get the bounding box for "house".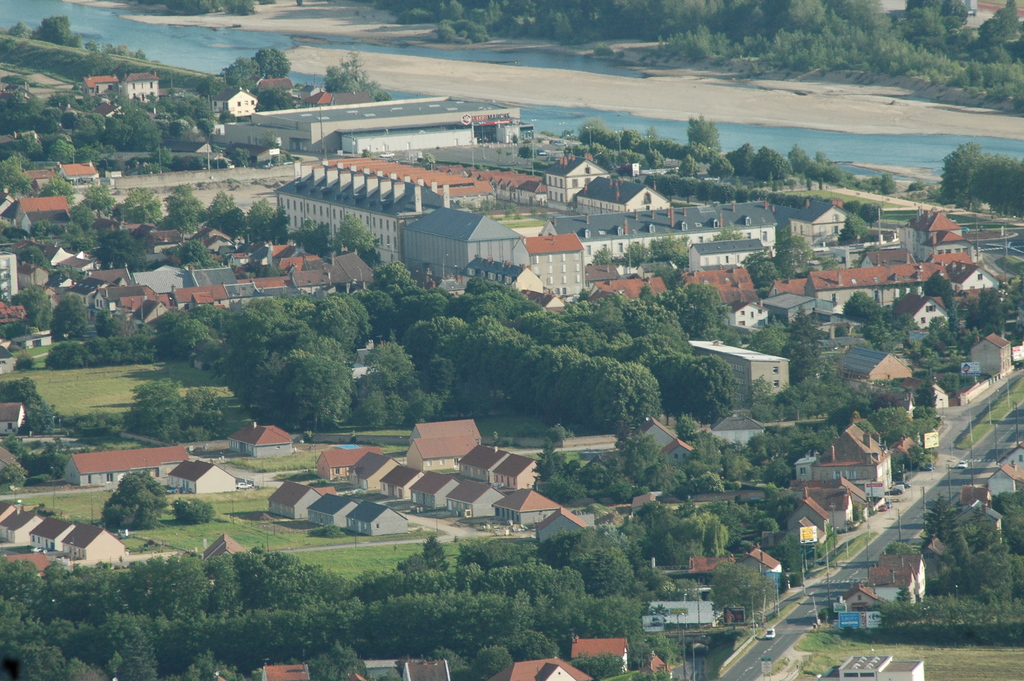
582,631,626,675.
